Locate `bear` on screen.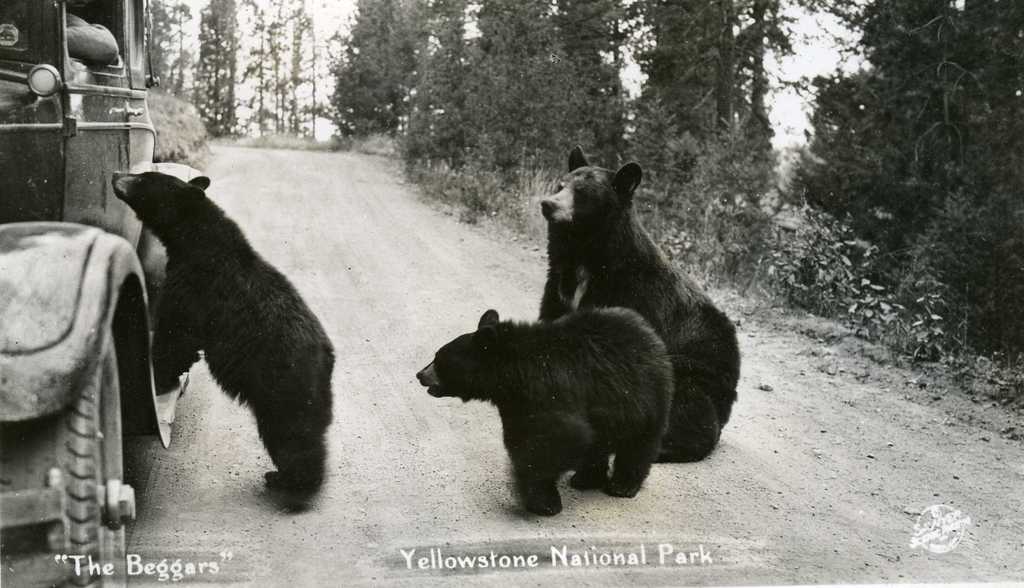
On screen at l=412, t=305, r=673, b=518.
